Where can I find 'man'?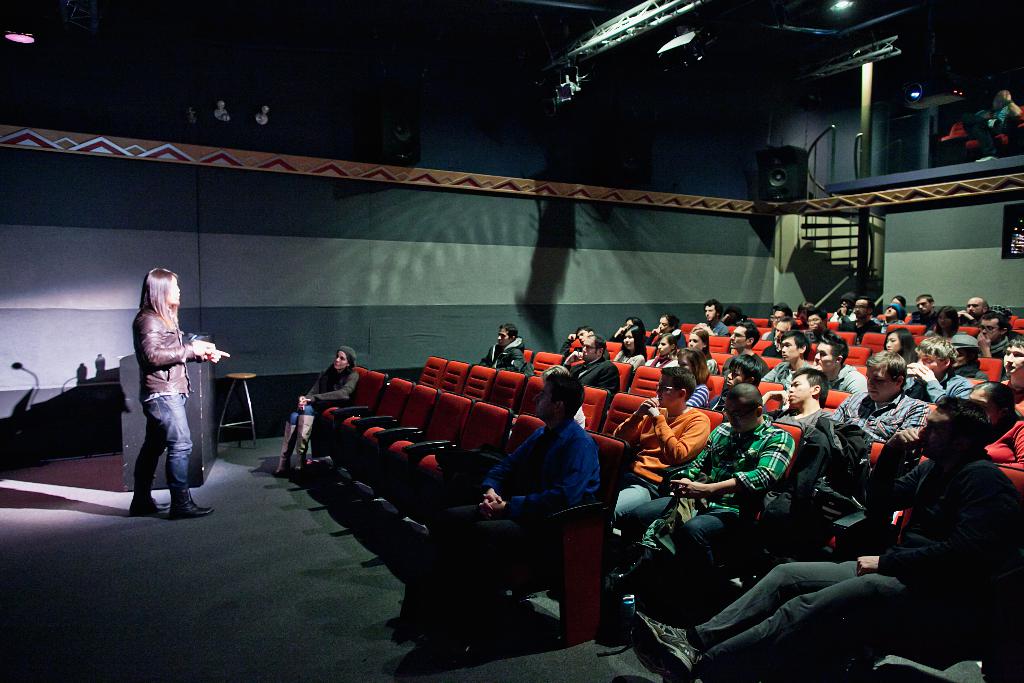
You can find it at 910/293/937/324.
